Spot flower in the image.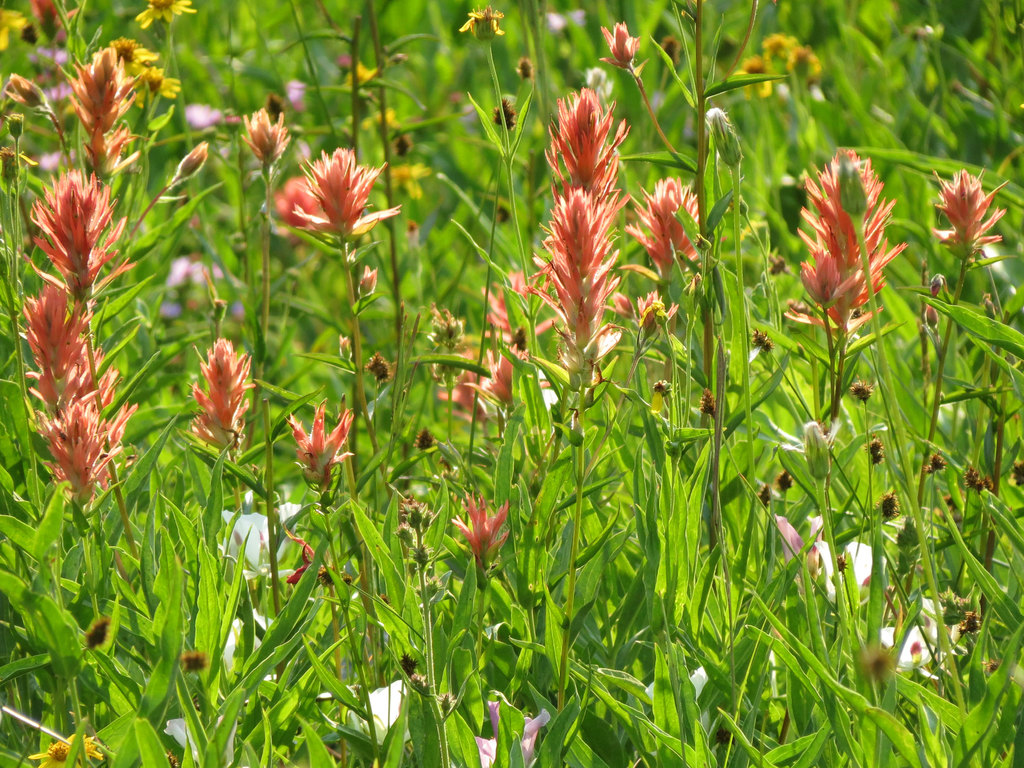
flower found at Rect(470, 705, 558, 767).
